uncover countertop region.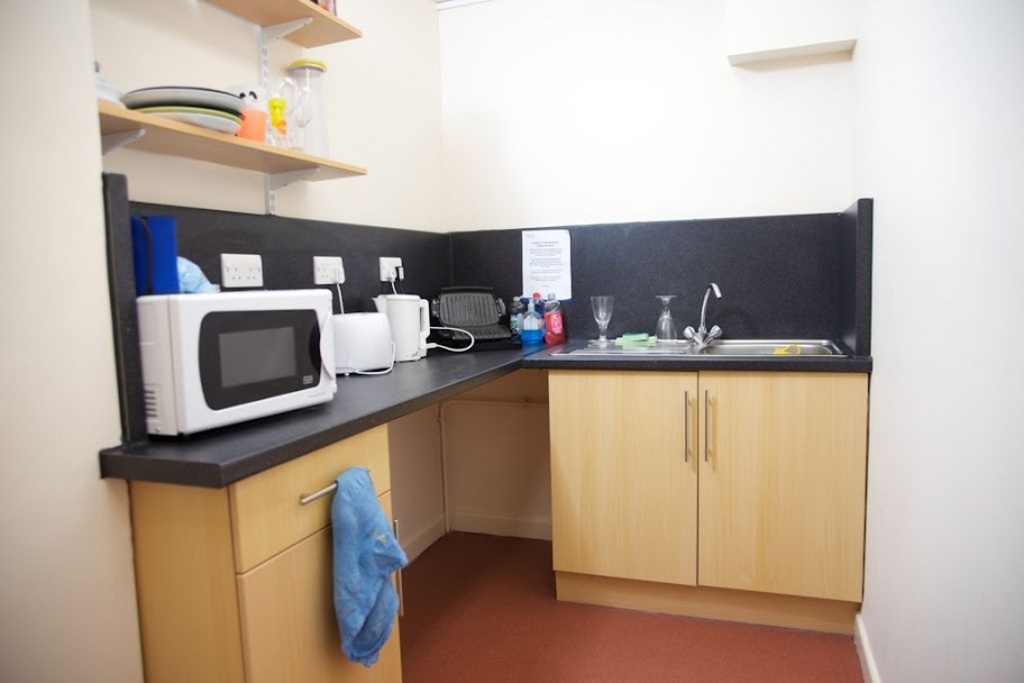
Uncovered: x1=524, y1=330, x2=876, y2=381.
